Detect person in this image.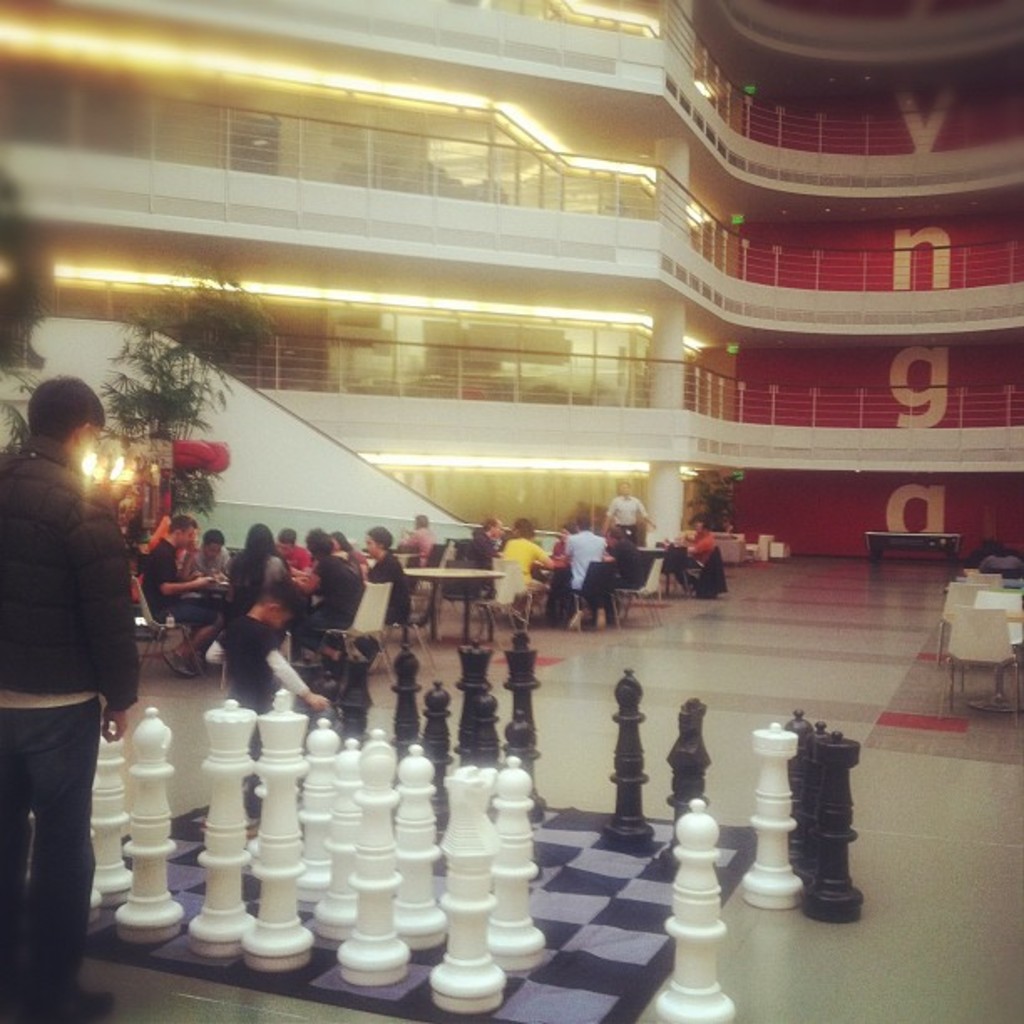
Detection: 393,519,432,567.
